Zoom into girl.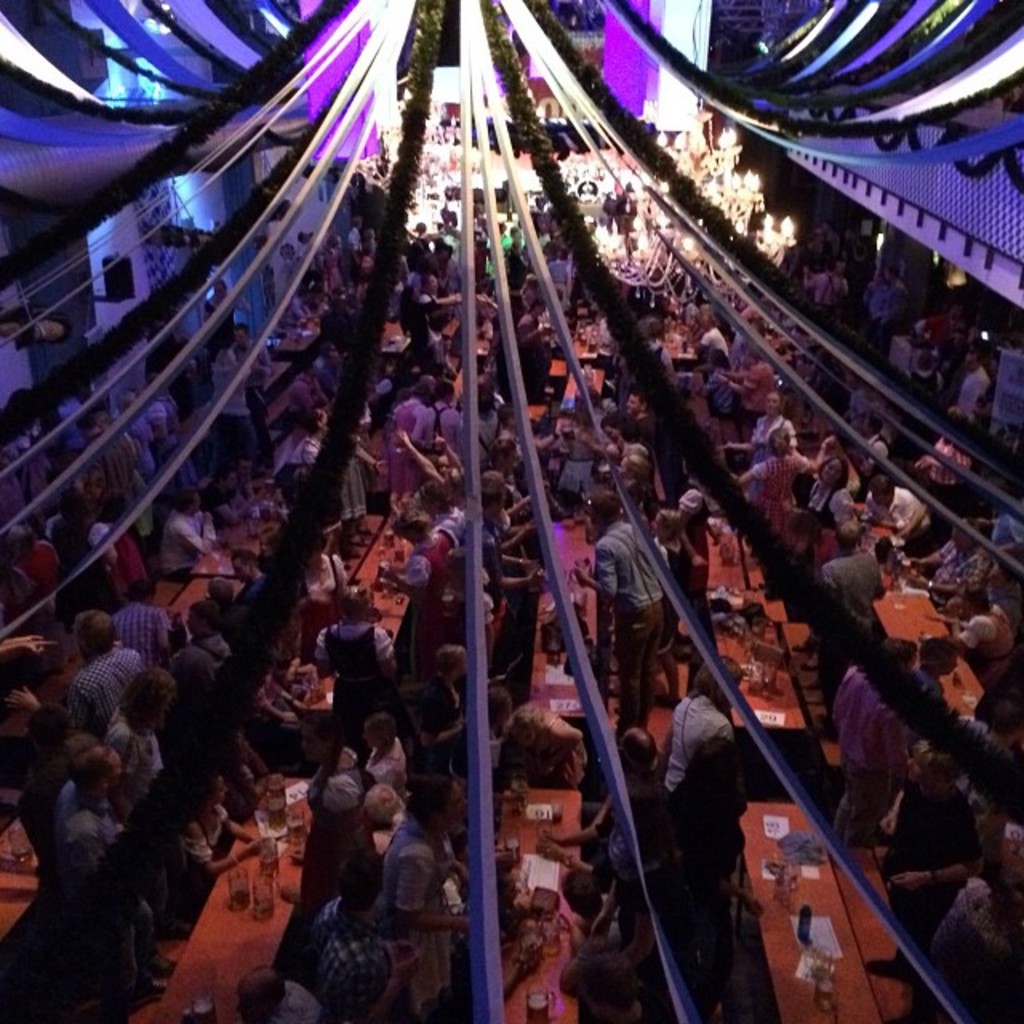
Zoom target: 320,584,406,750.
